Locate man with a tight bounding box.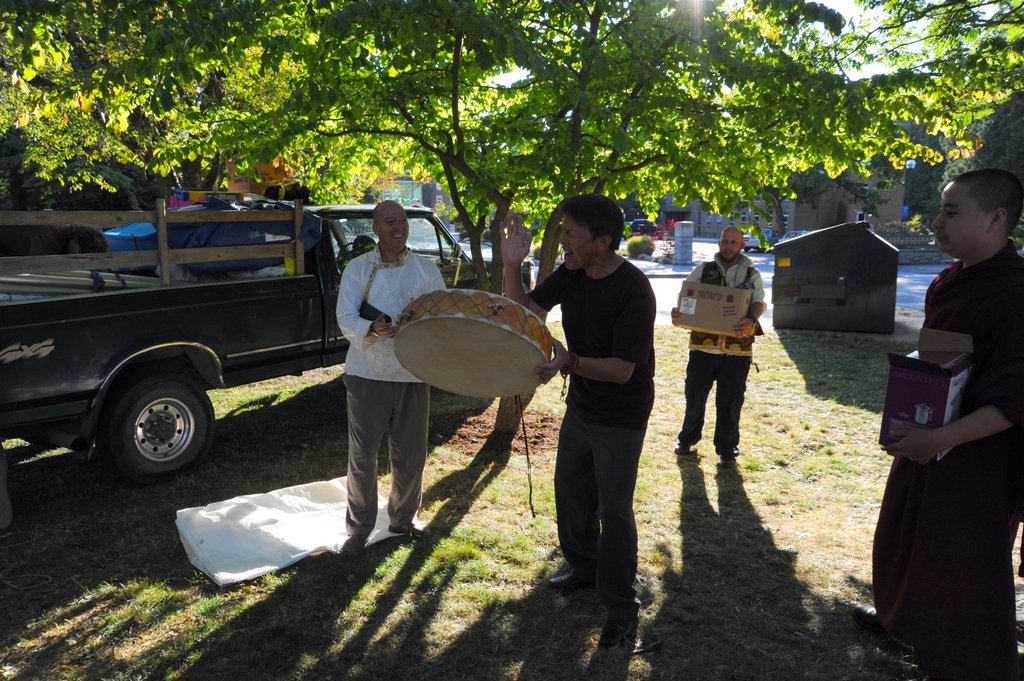
bbox(853, 168, 1023, 680).
